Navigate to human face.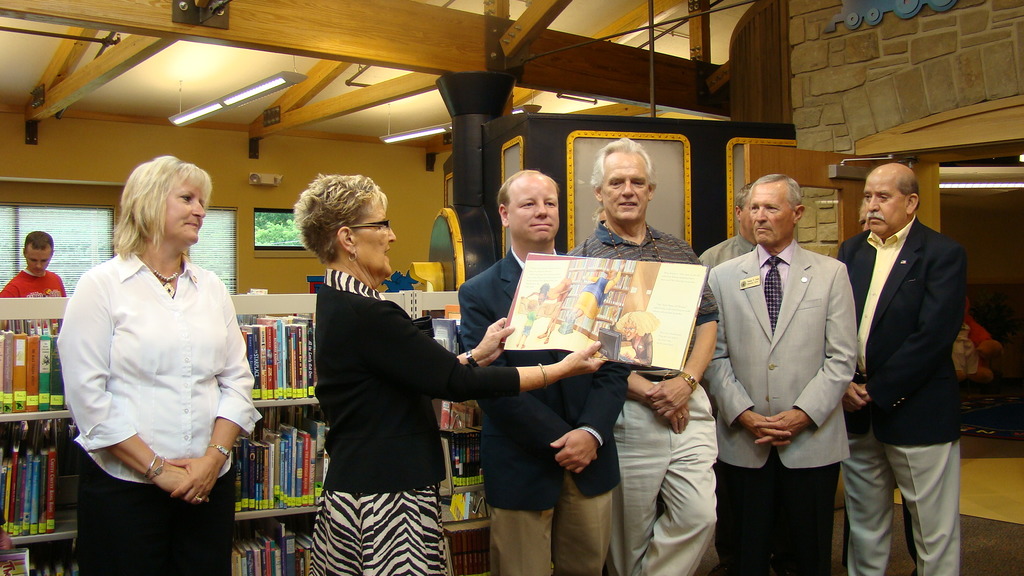
Navigation target: [left=750, top=184, right=792, bottom=244].
